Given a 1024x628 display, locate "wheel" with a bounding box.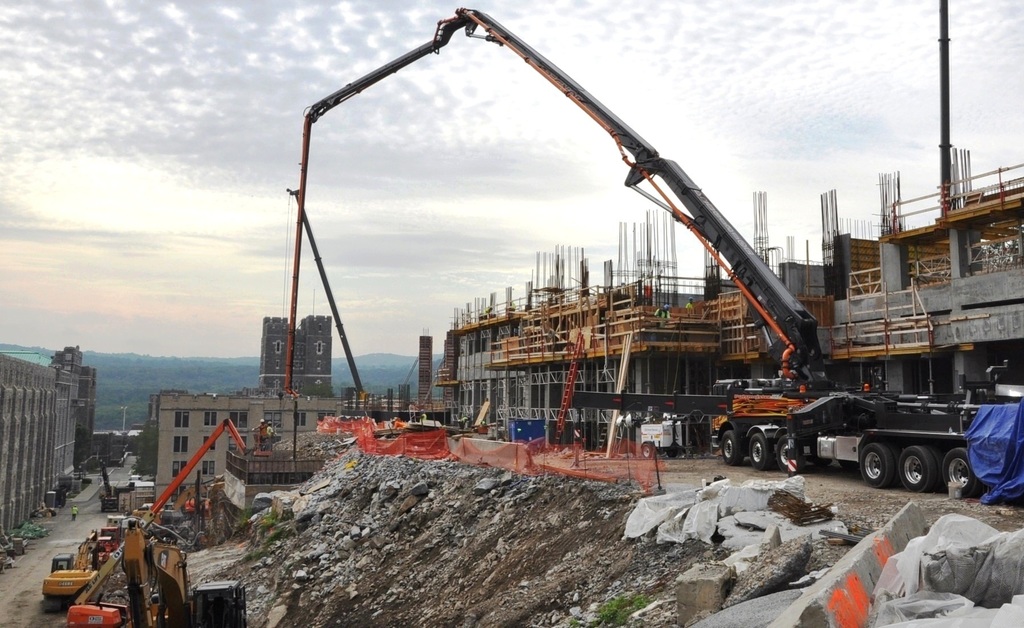
Located: <region>748, 431, 773, 472</region>.
